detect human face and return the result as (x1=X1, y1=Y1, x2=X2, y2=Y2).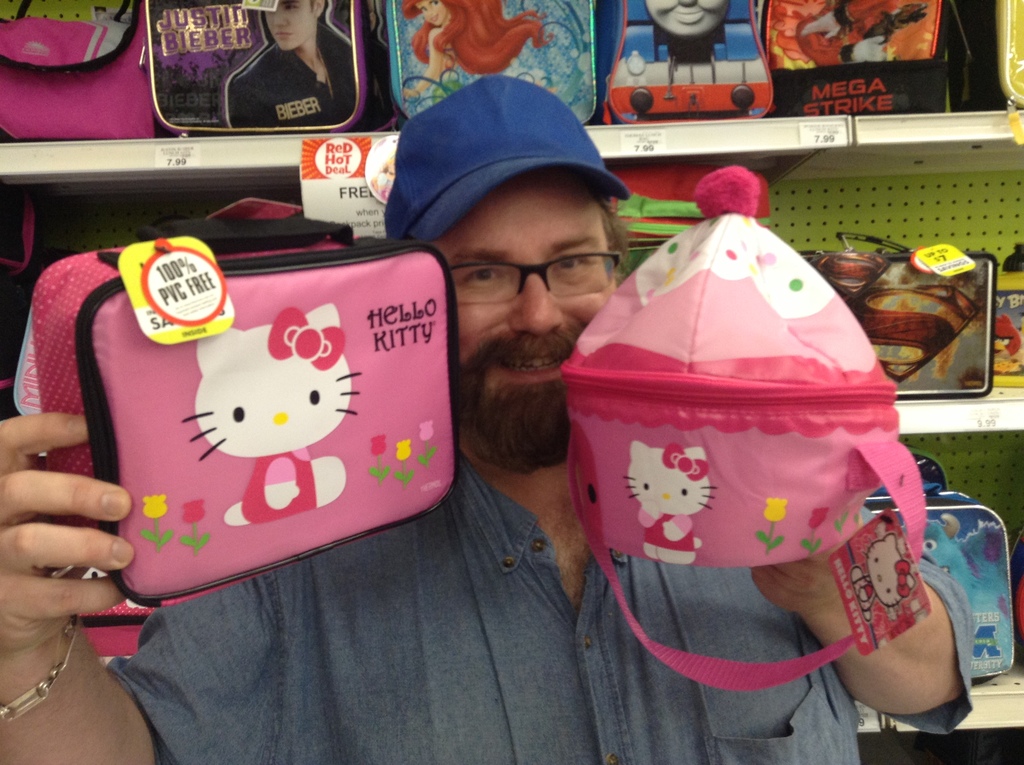
(x1=645, y1=0, x2=727, y2=36).
